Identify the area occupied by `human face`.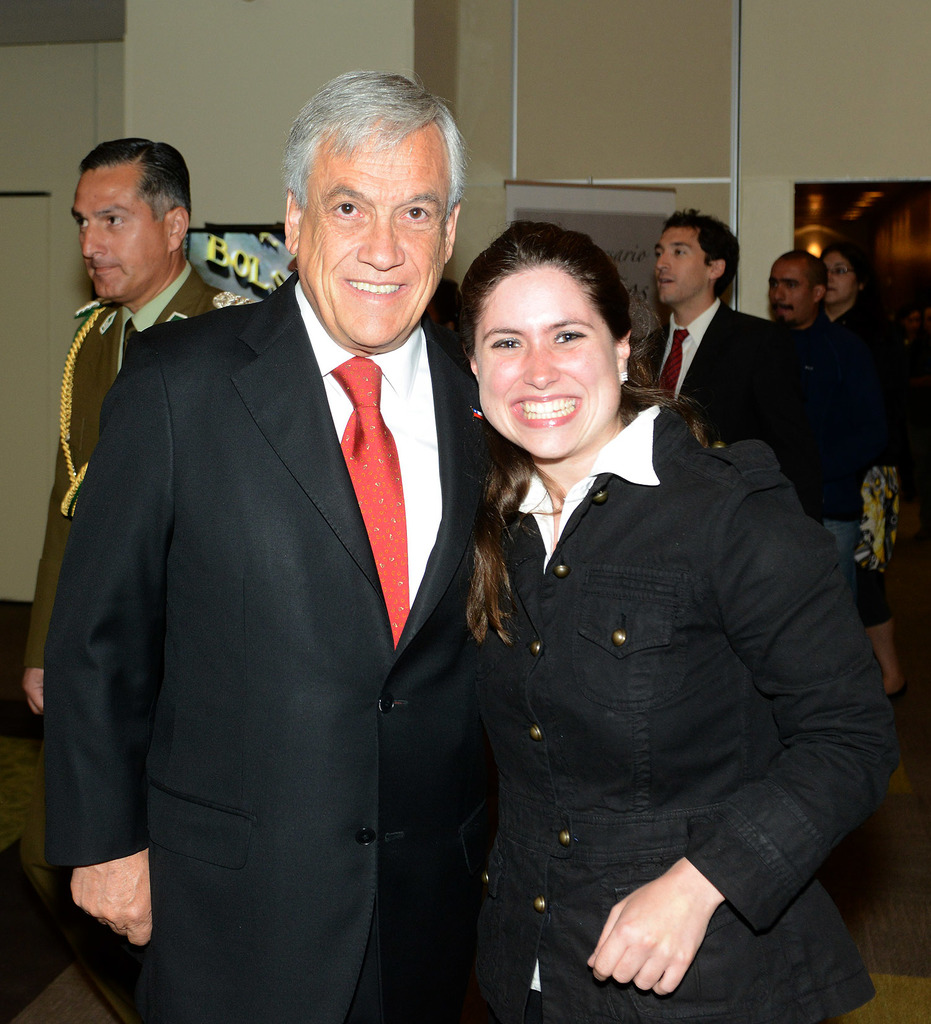
Area: <bbox>650, 228, 701, 303</bbox>.
